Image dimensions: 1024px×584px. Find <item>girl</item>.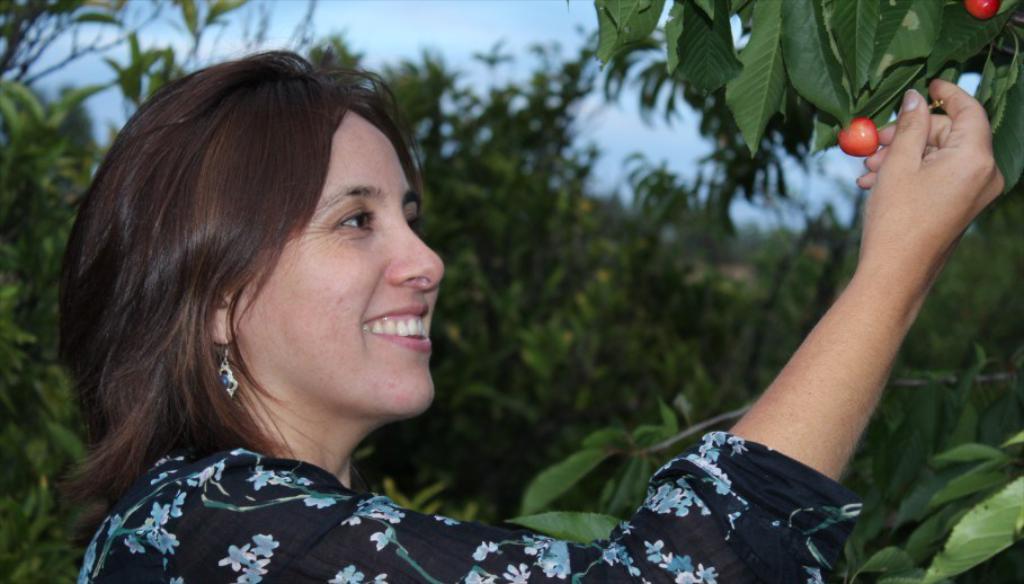
(left=52, top=47, right=1006, bottom=583).
